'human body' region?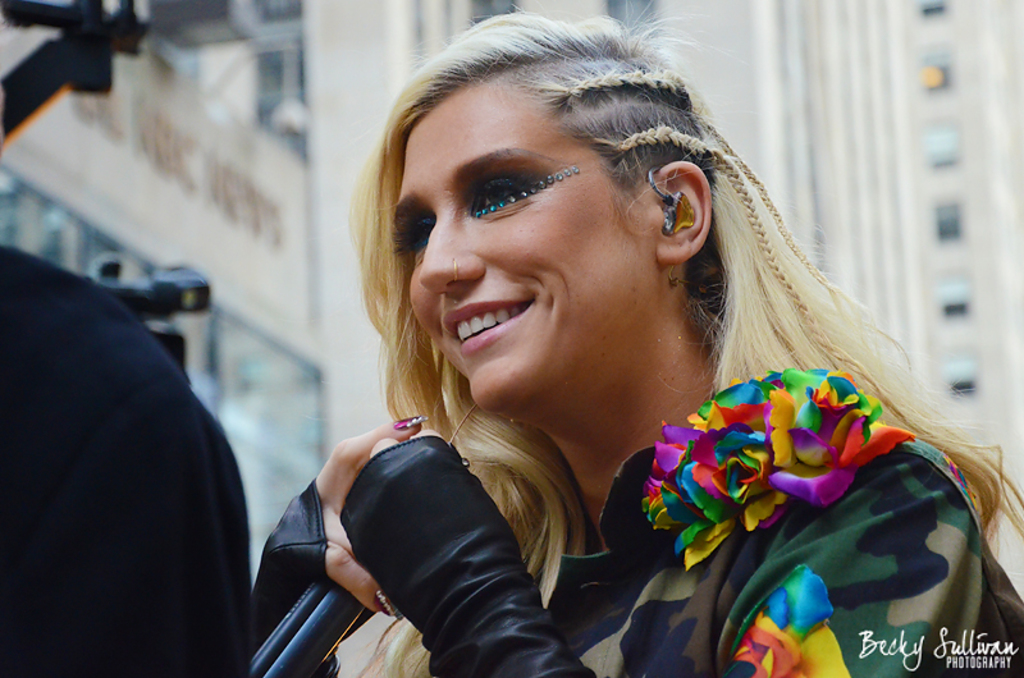
[288,47,932,663]
